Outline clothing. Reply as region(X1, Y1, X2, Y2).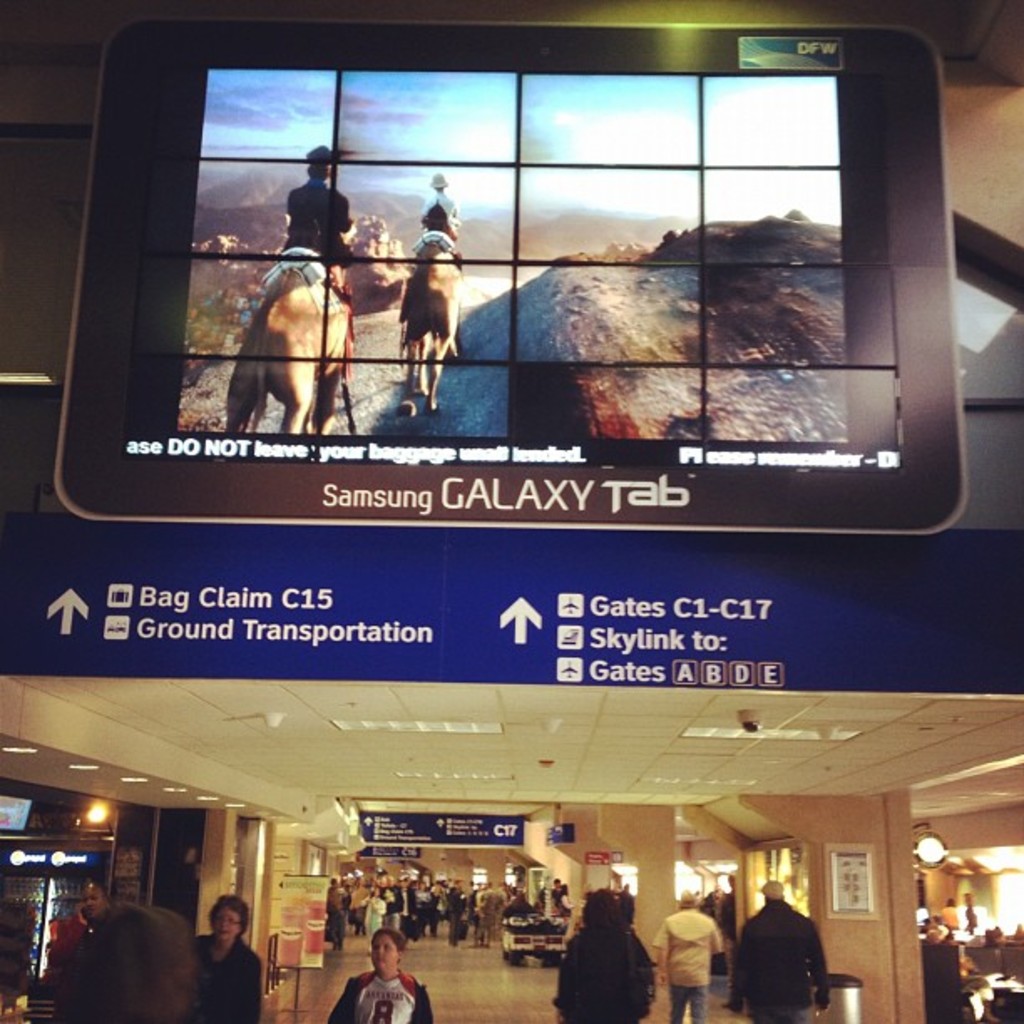
region(191, 939, 266, 1022).
